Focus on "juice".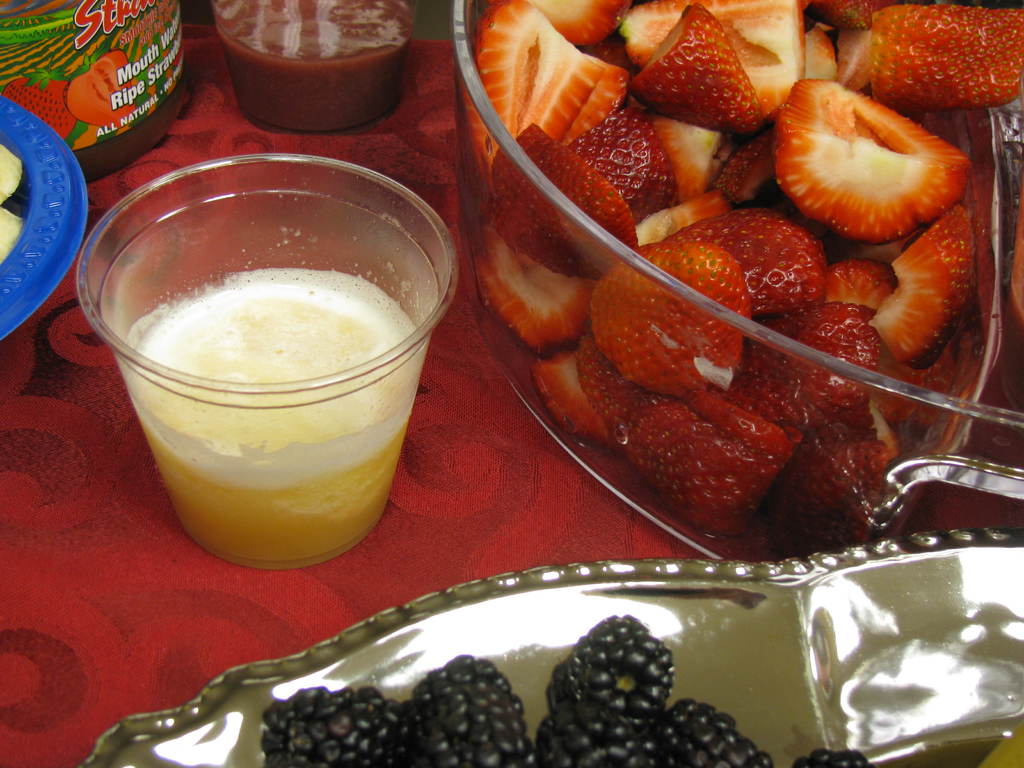
Focused at (x1=113, y1=276, x2=428, y2=572).
